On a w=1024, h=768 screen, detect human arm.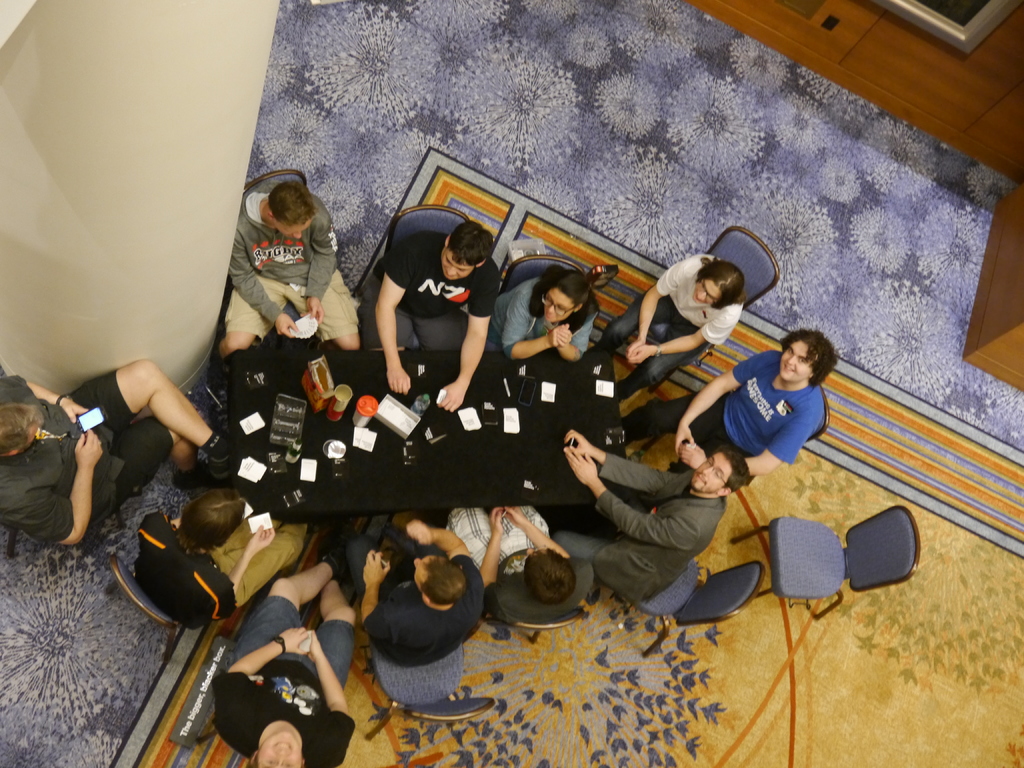
214 634 312 710.
